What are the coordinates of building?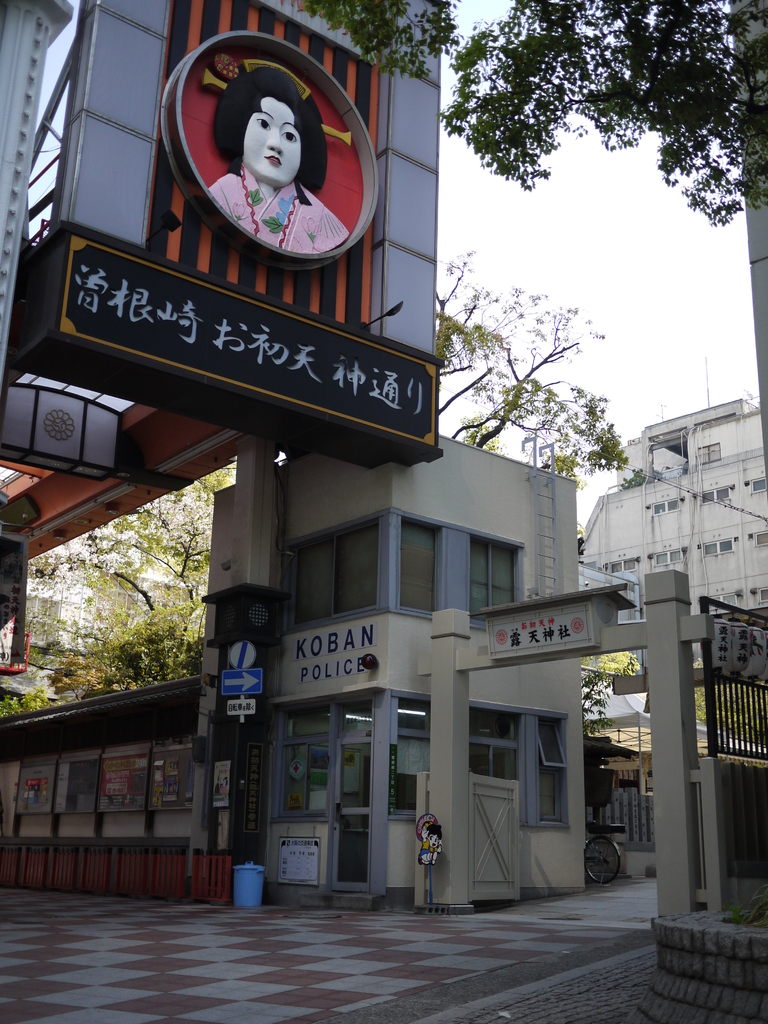
l=569, t=388, r=760, b=613.
